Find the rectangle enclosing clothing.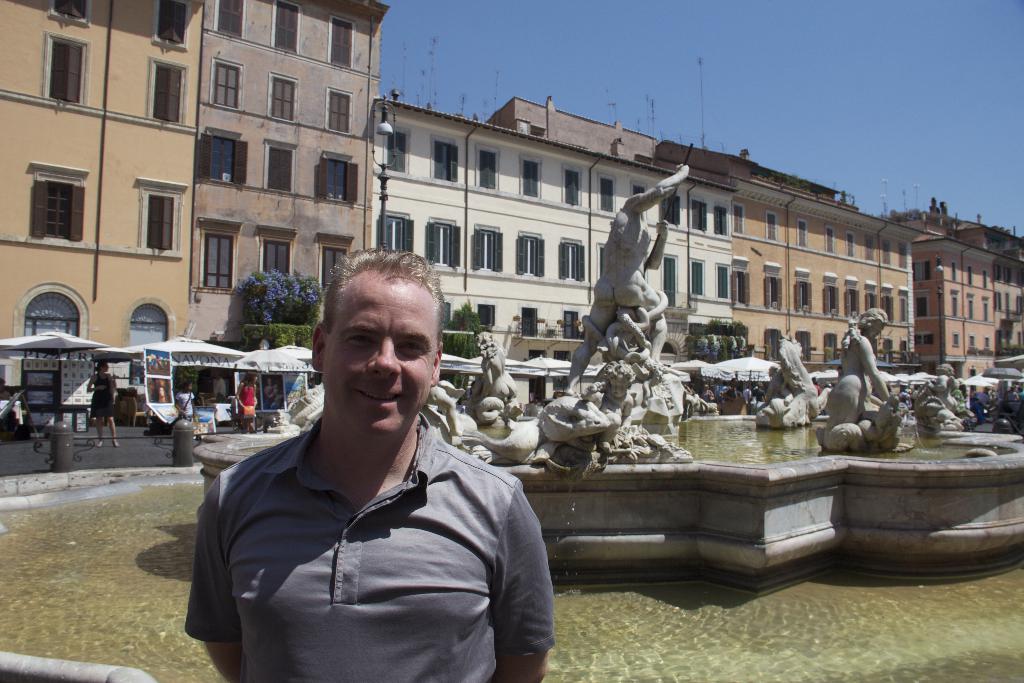
1001 390 1018 402.
